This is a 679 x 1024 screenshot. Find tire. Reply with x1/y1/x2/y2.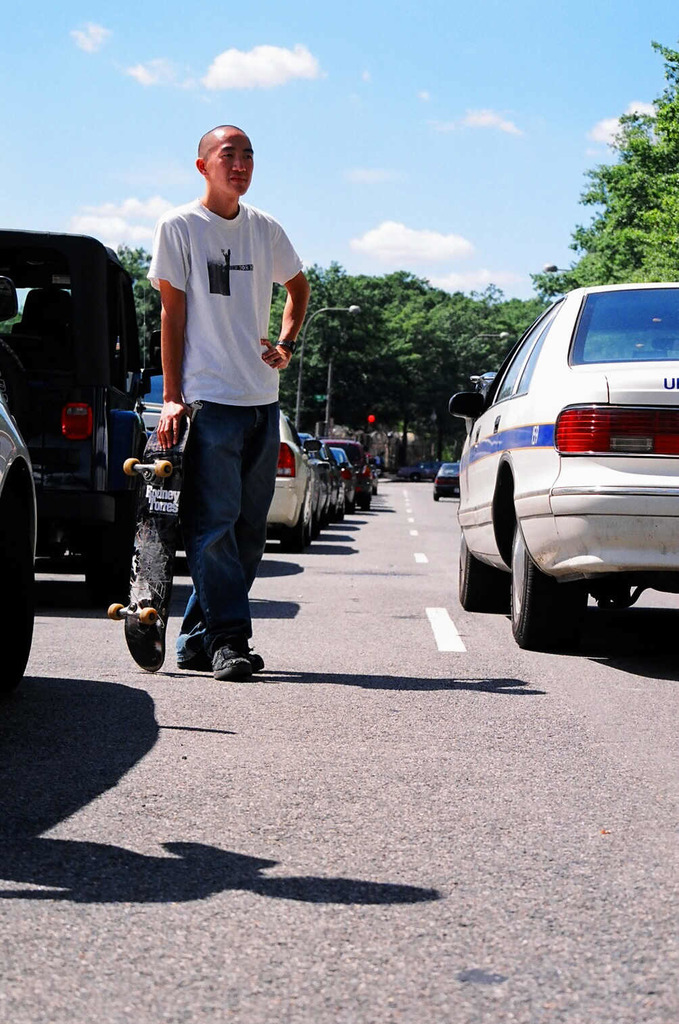
81/489/134/610.
